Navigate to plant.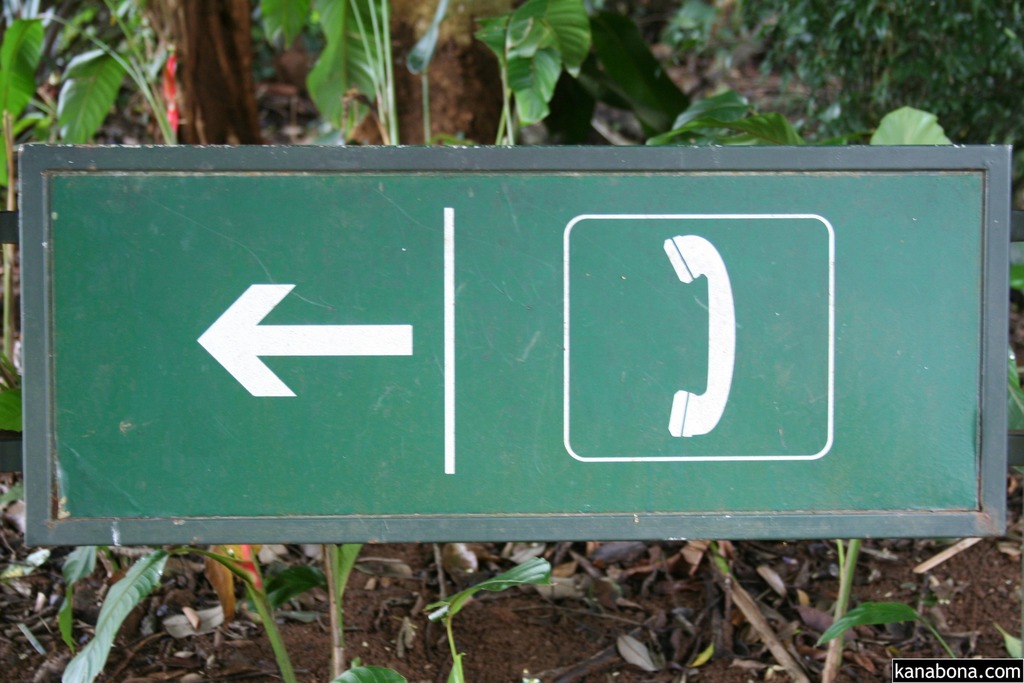
Navigation target: locate(640, 81, 1023, 682).
